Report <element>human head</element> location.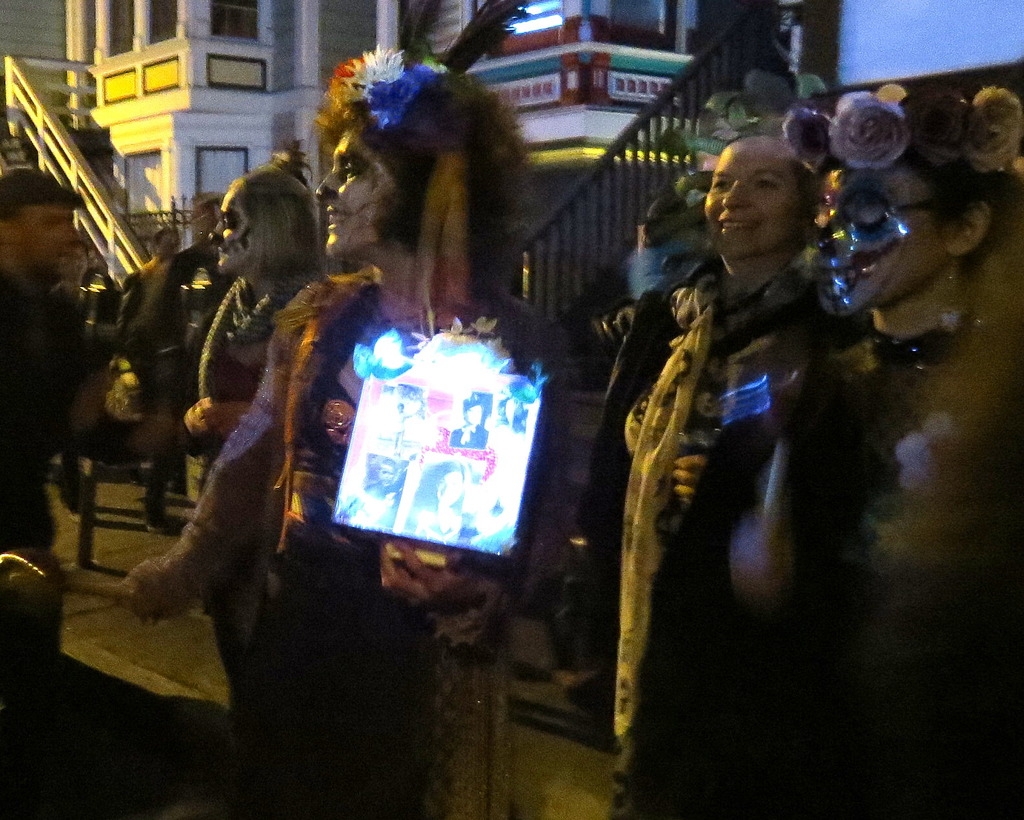
Report: 212/170/316/275.
